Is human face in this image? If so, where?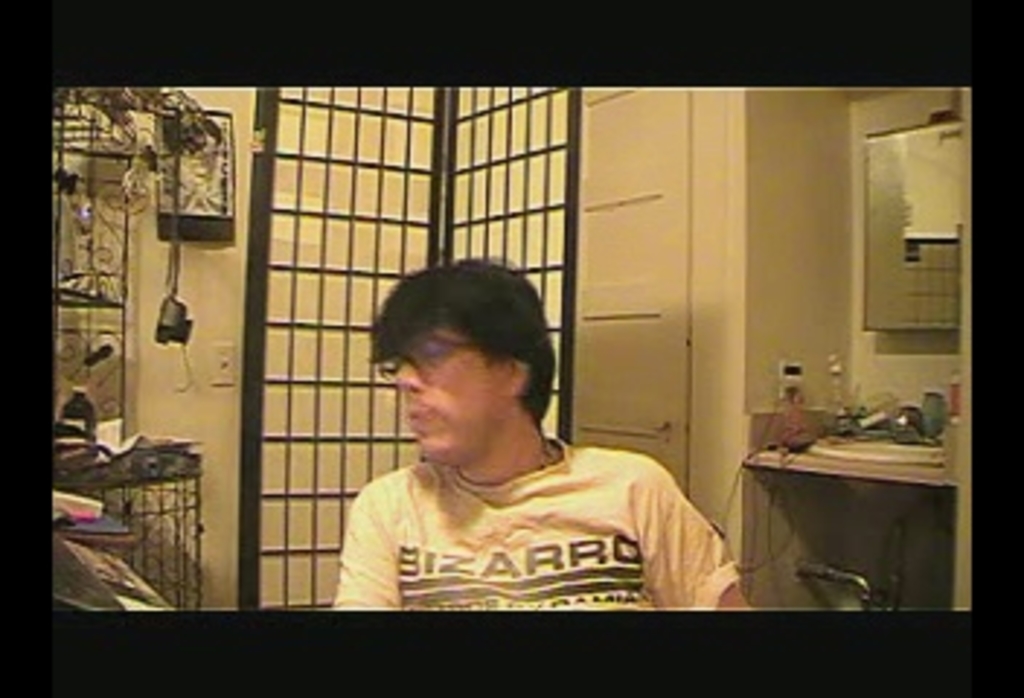
Yes, at 387 329 509 462.
